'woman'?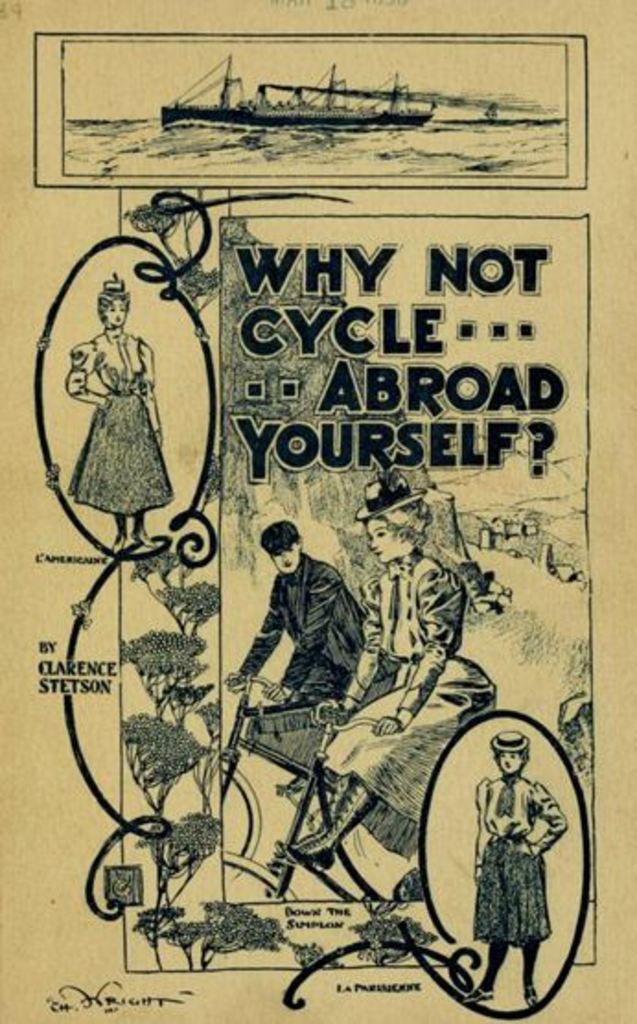
region(61, 269, 173, 543)
